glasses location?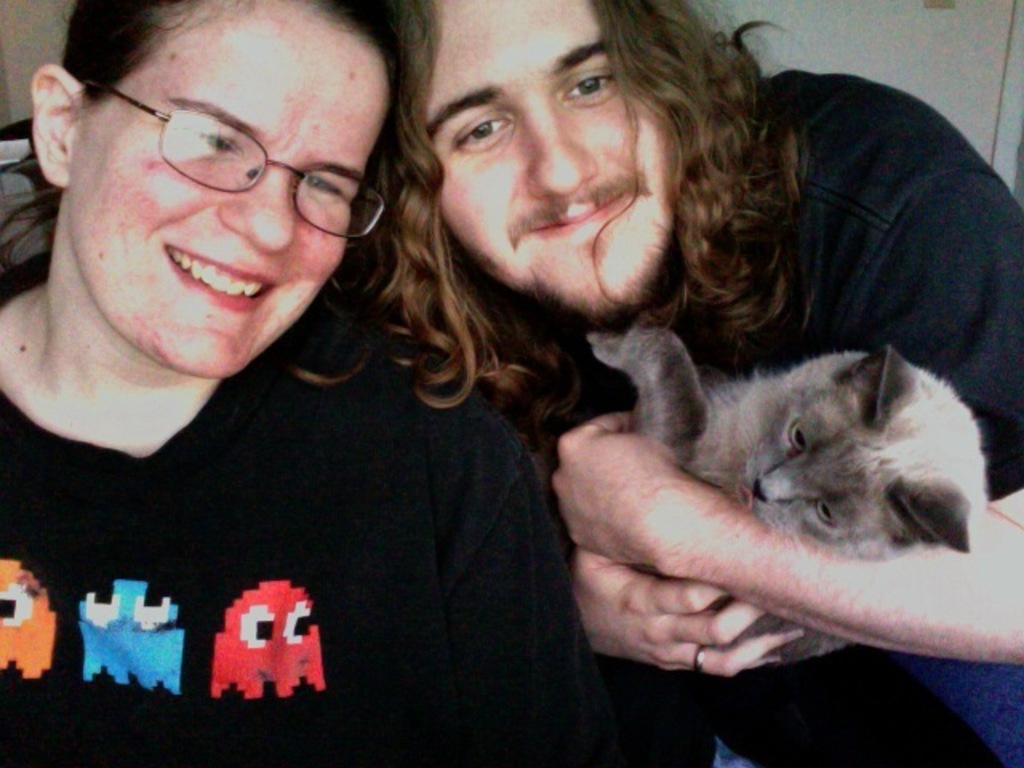
93,82,386,242
